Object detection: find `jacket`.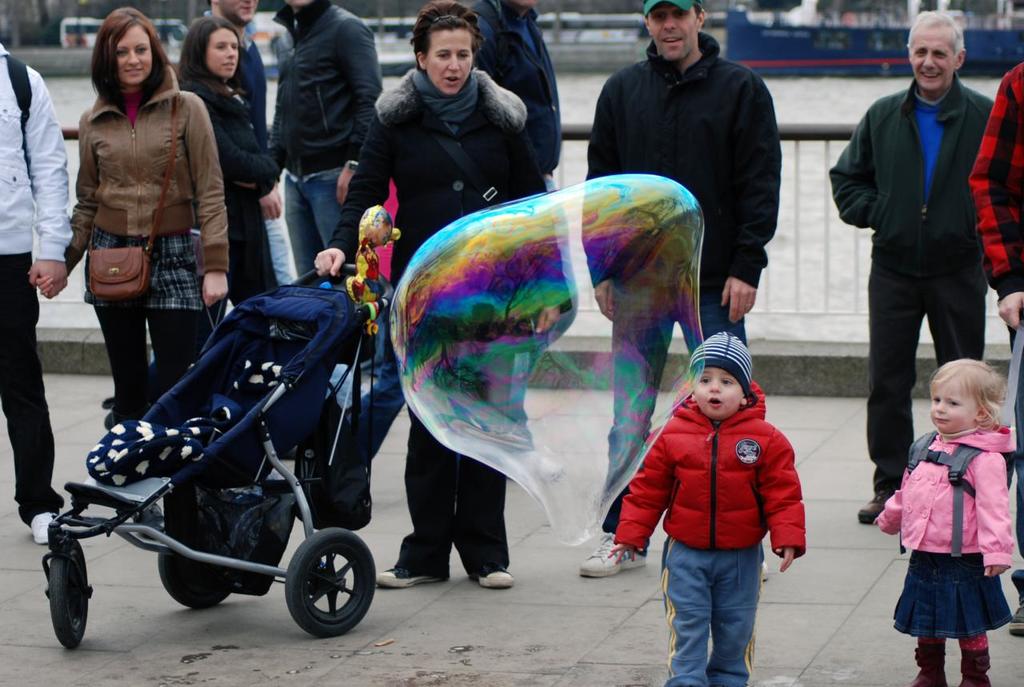
{"left": 630, "top": 322, "right": 817, "bottom": 584}.
